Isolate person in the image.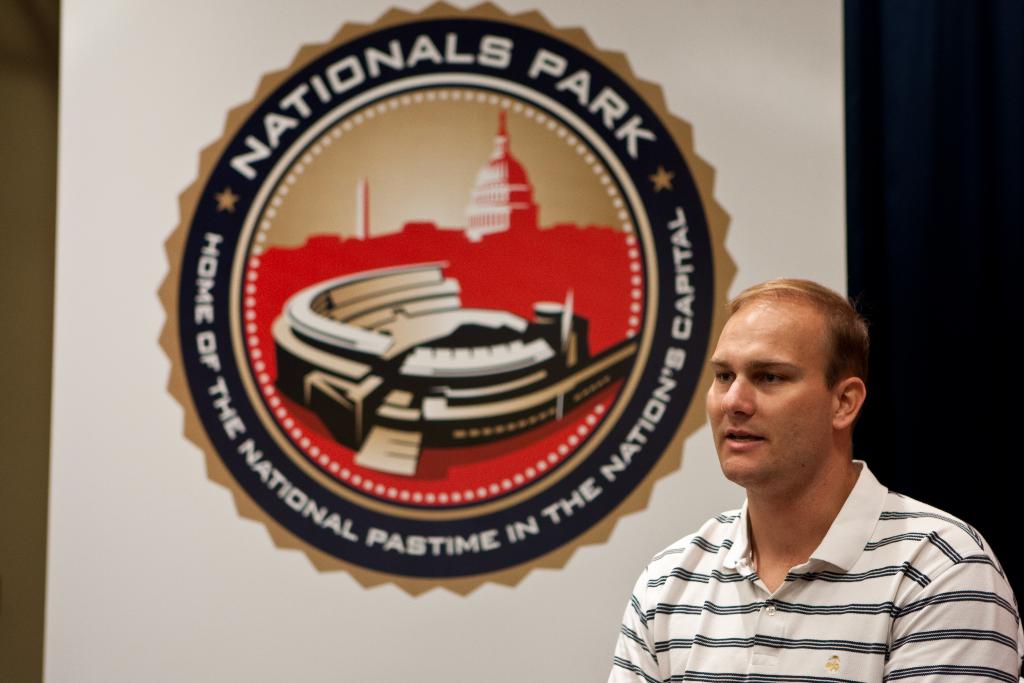
Isolated region: crop(606, 277, 1023, 682).
